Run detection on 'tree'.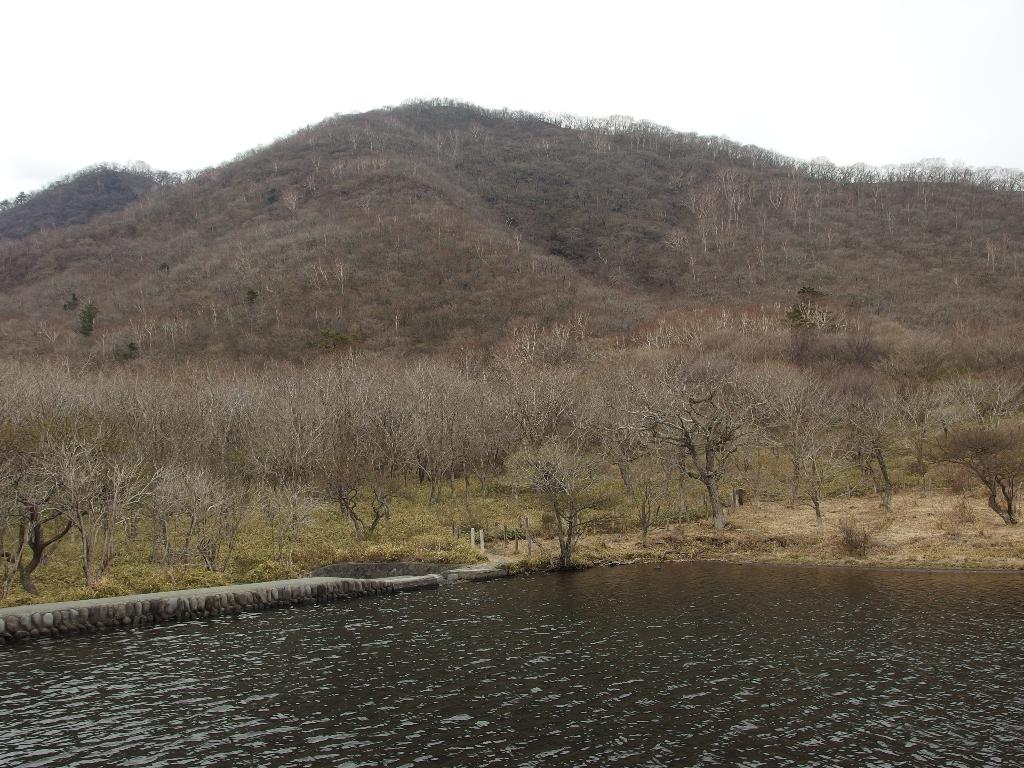
Result: box(60, 295, 81, 311).
